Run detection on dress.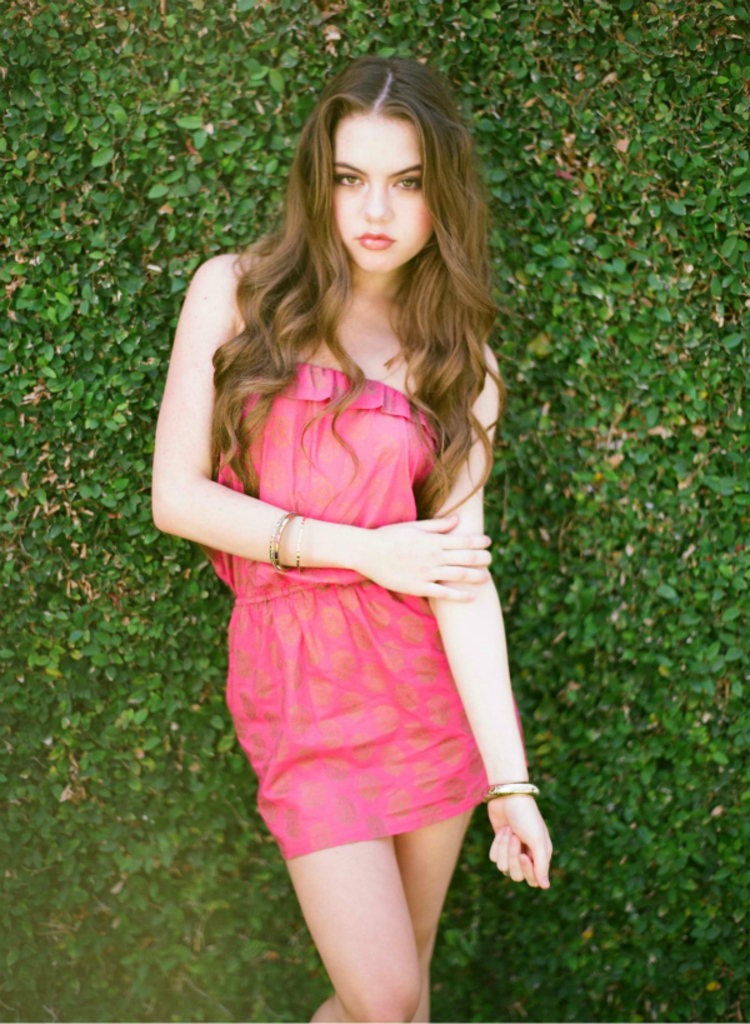
Result: {"x1": 180, "y1": 344, "x2": 499, "y2": 880}.
